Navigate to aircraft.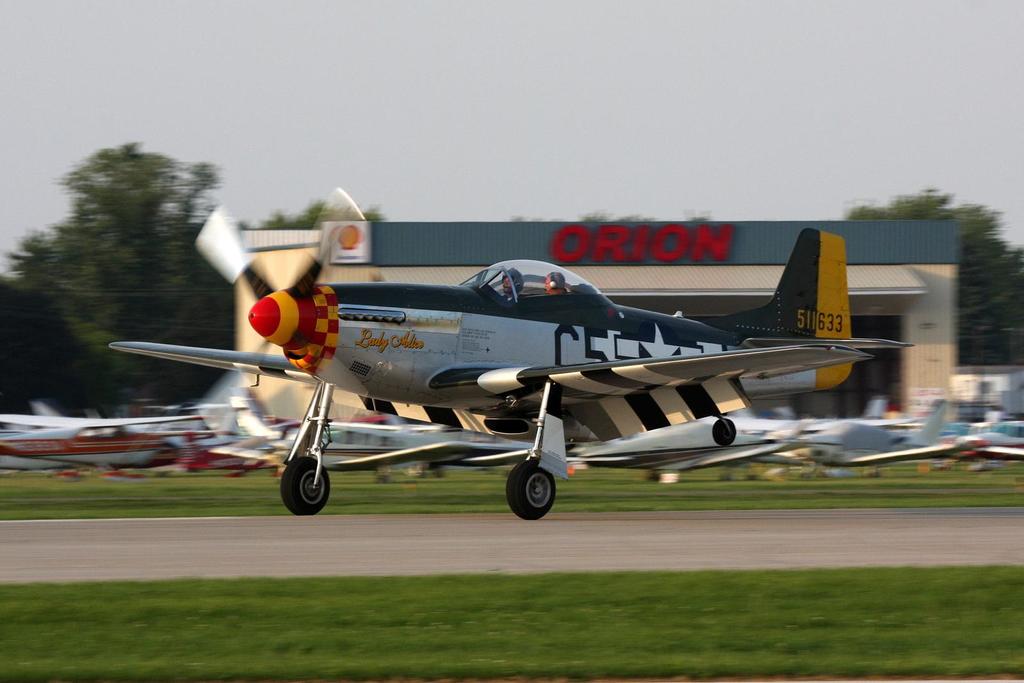
Navigation target: {"x1": 229, "y1": 389, "x2": 532, "y2": 496}.
